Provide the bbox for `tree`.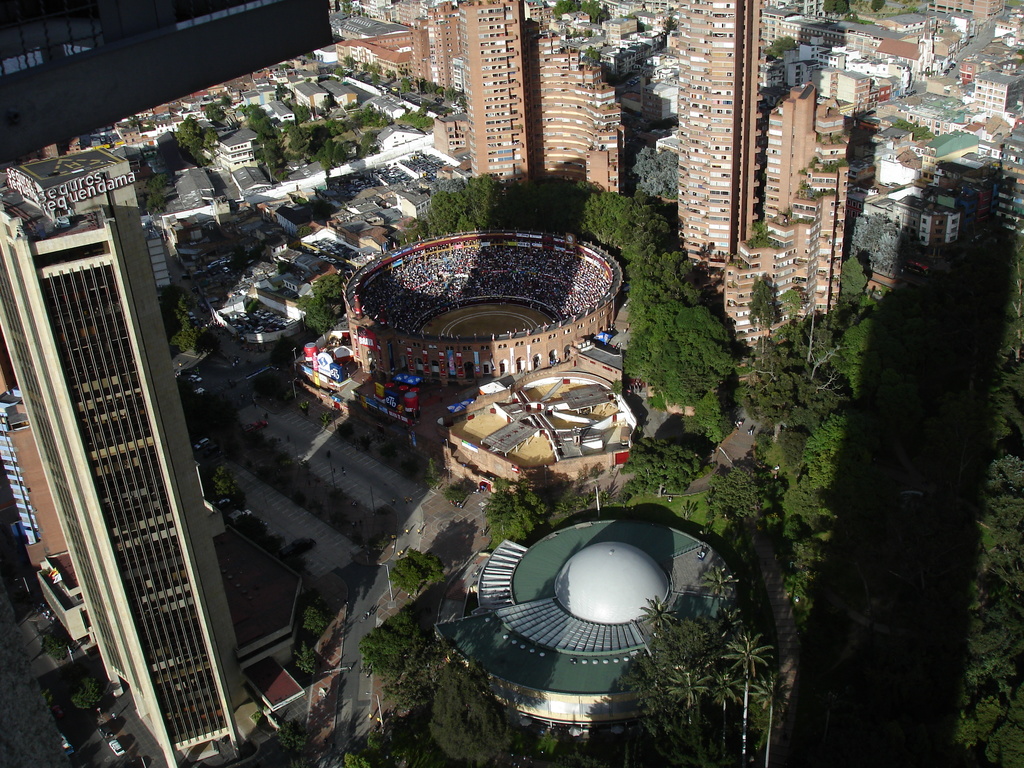
(626, 146, 680, 204).
